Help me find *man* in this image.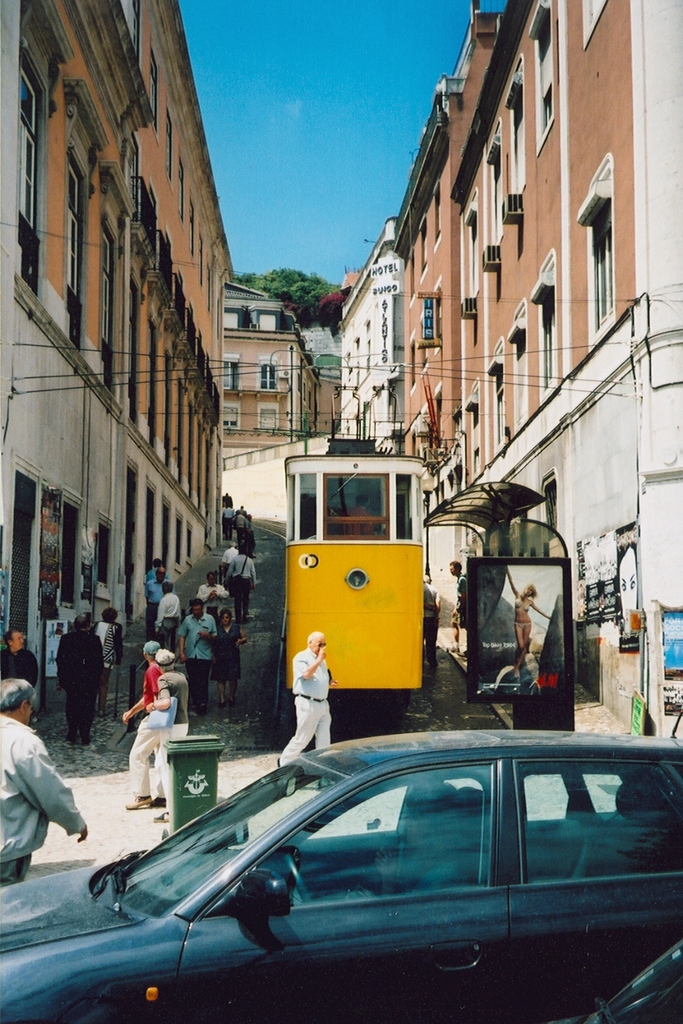
Found it: detection(235, 503, 247, 521).
